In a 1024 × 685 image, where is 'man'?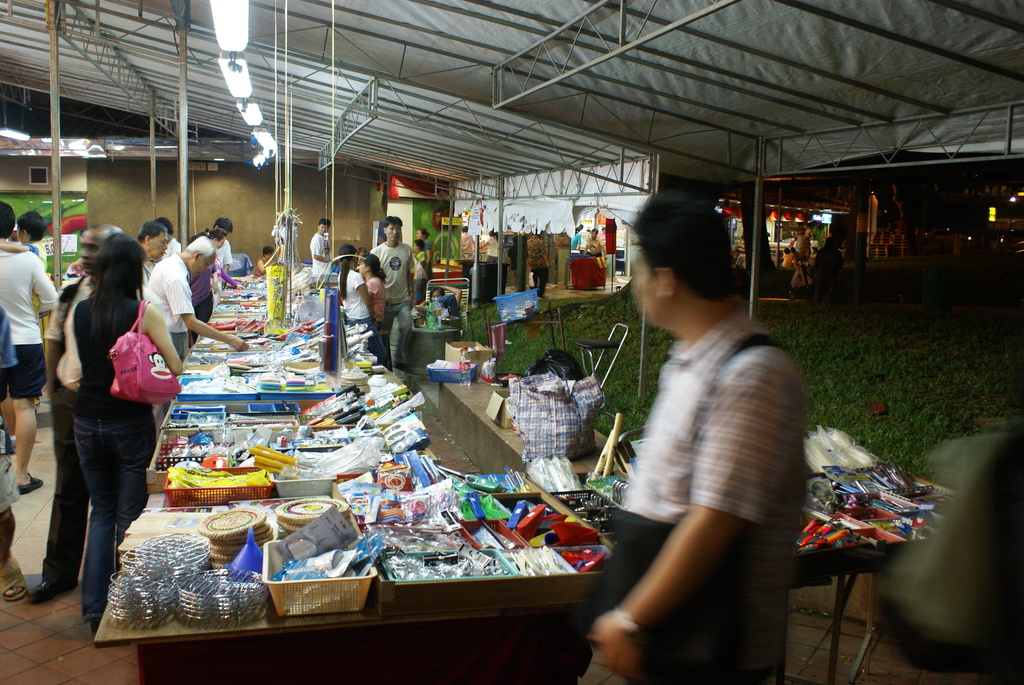
[214,216,235,272].
